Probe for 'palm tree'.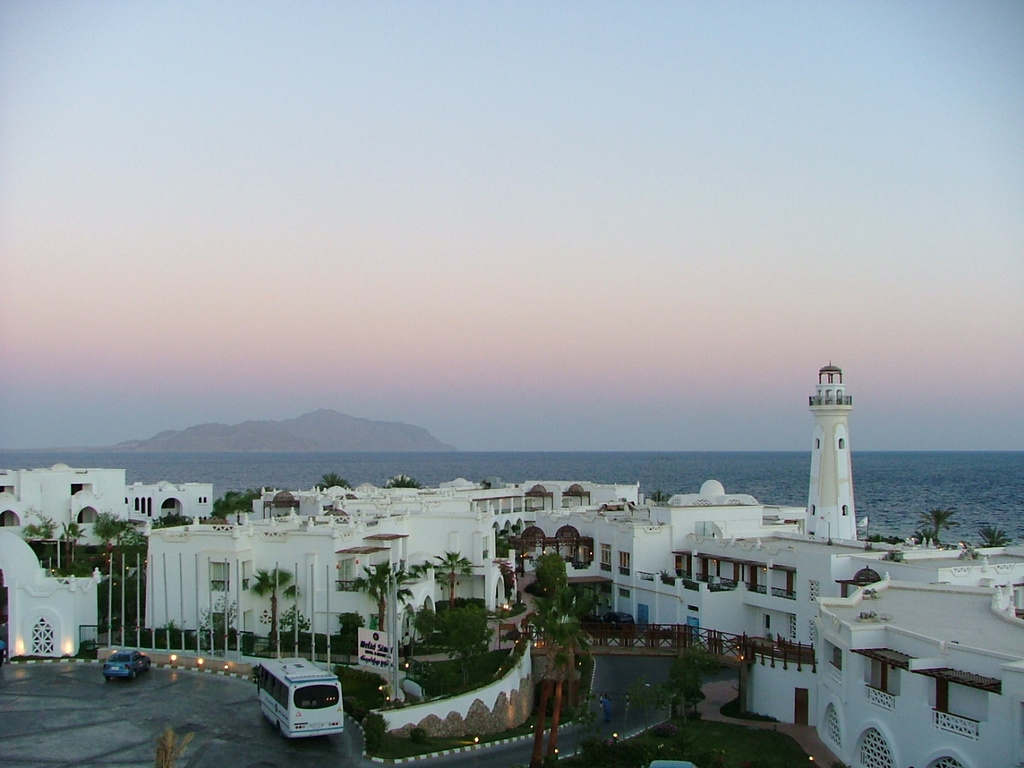
Probe result: 916/508/961/541.
